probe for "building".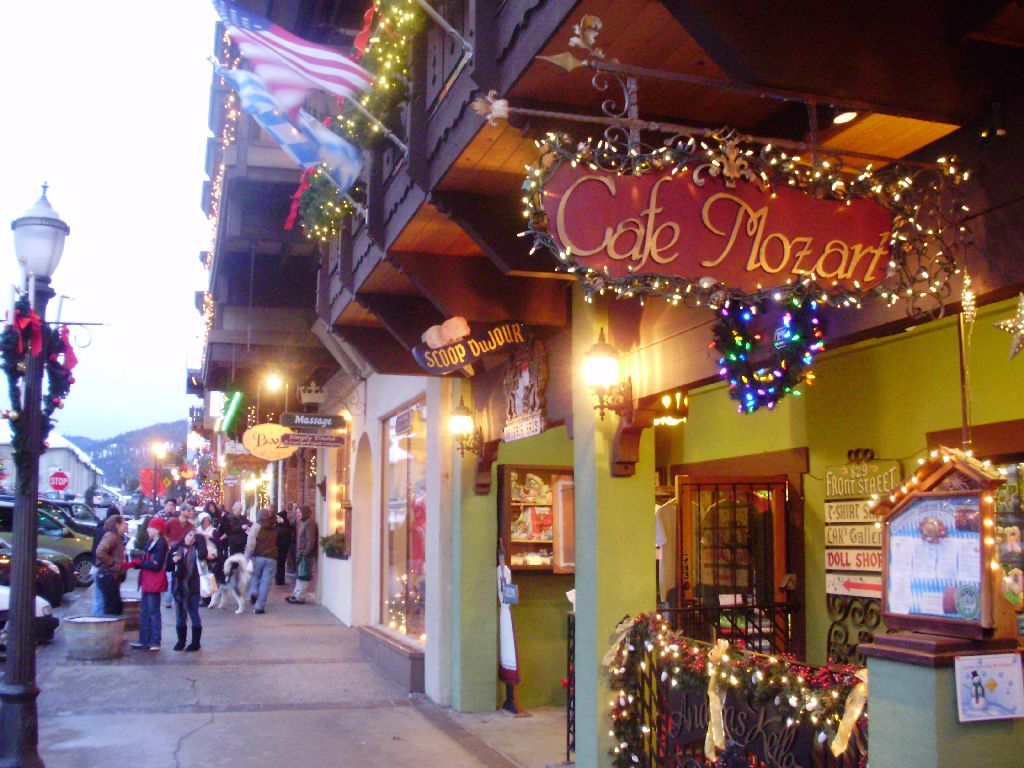
Probe result: 278 0 1023 767.
